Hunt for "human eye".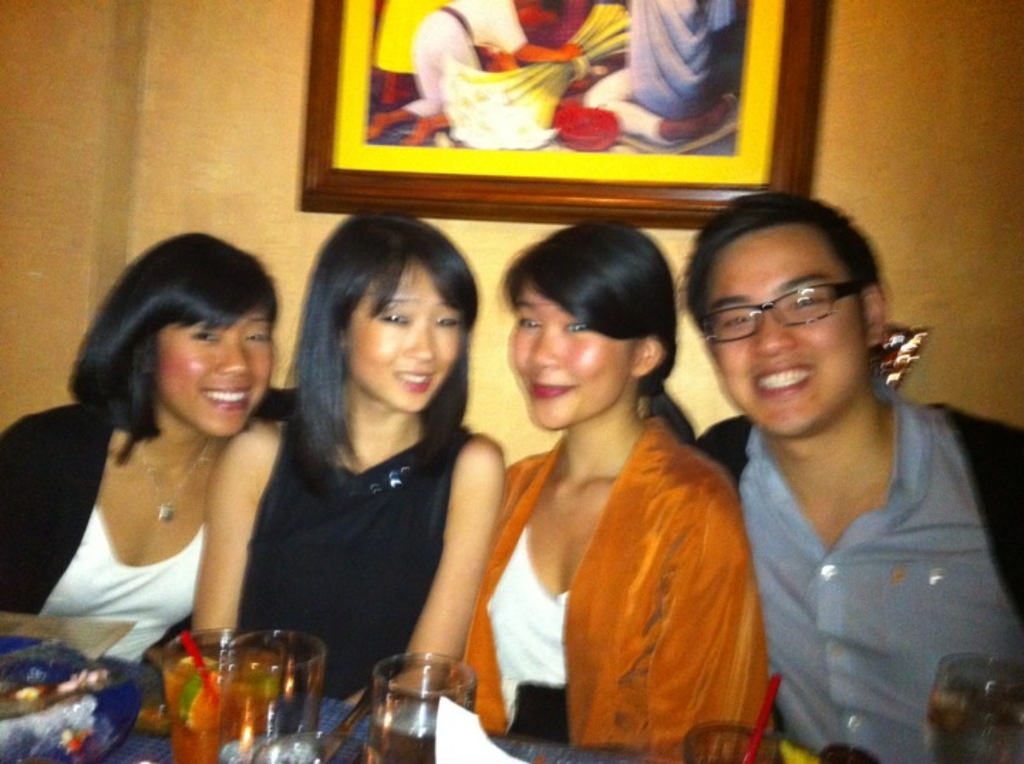
Hunted down at <box>791,289,822,310</box>.
